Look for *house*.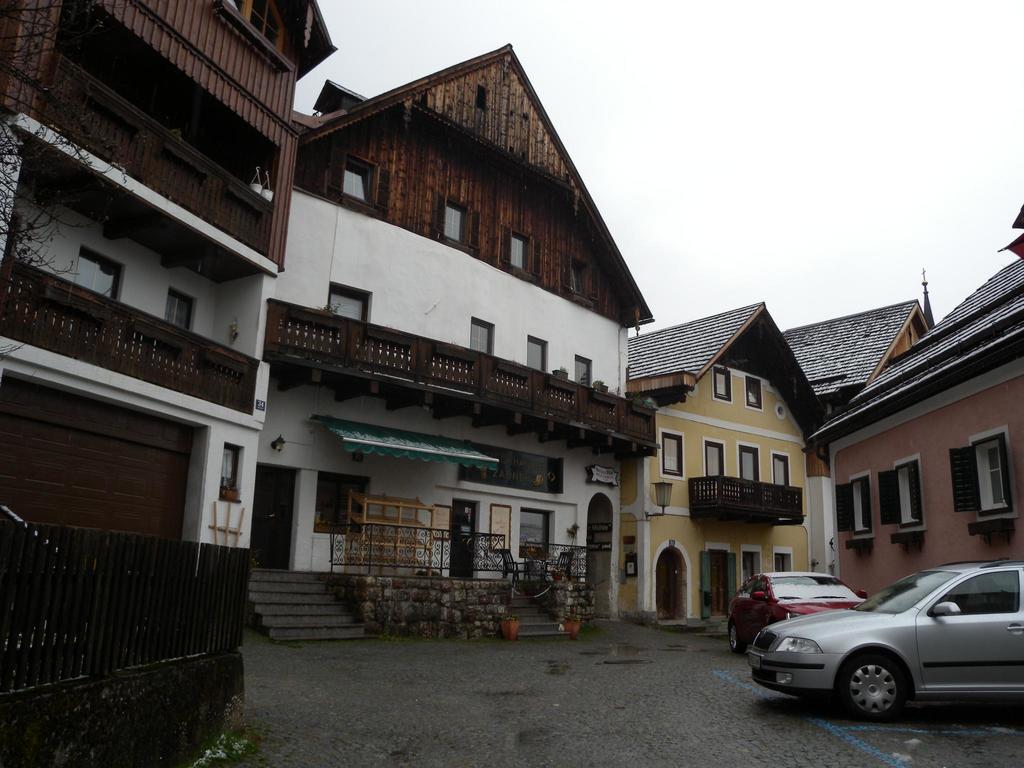
Found: [left=236, top=47, right=654, bottom=653].
